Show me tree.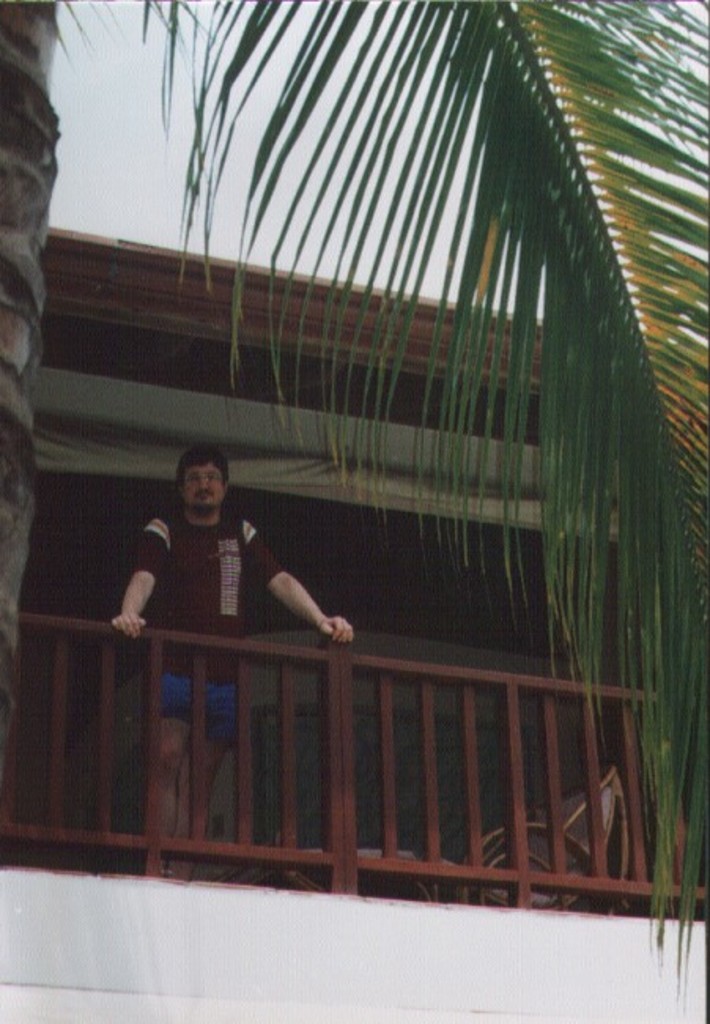
tree is here: [0, 5, 708, 1022].
